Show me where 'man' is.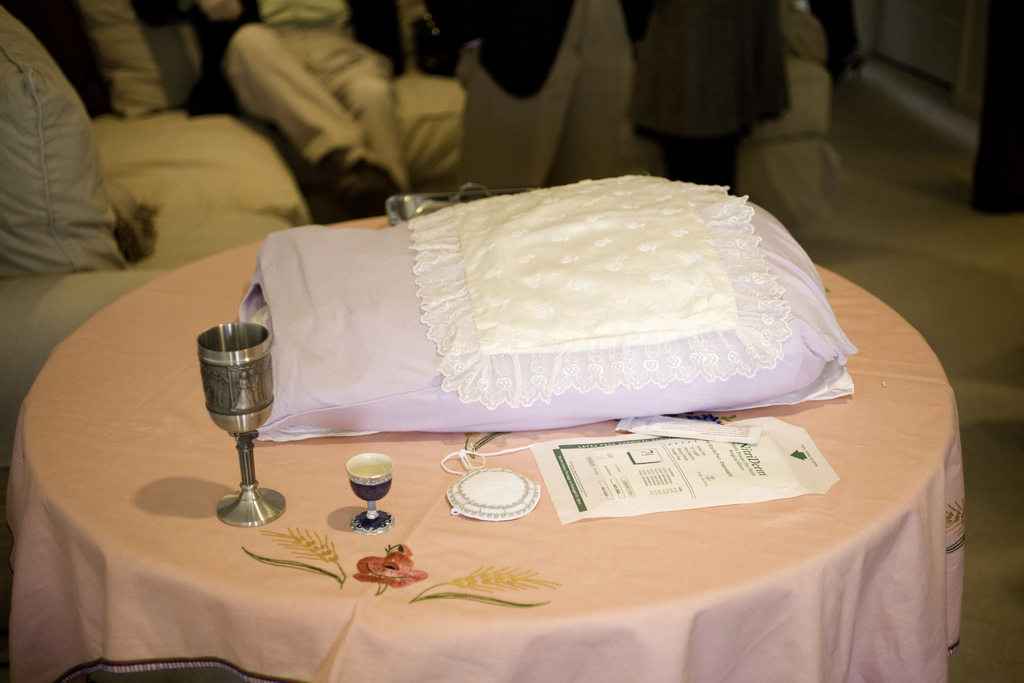
'man' is at detection(202, 0, 414, 218).
